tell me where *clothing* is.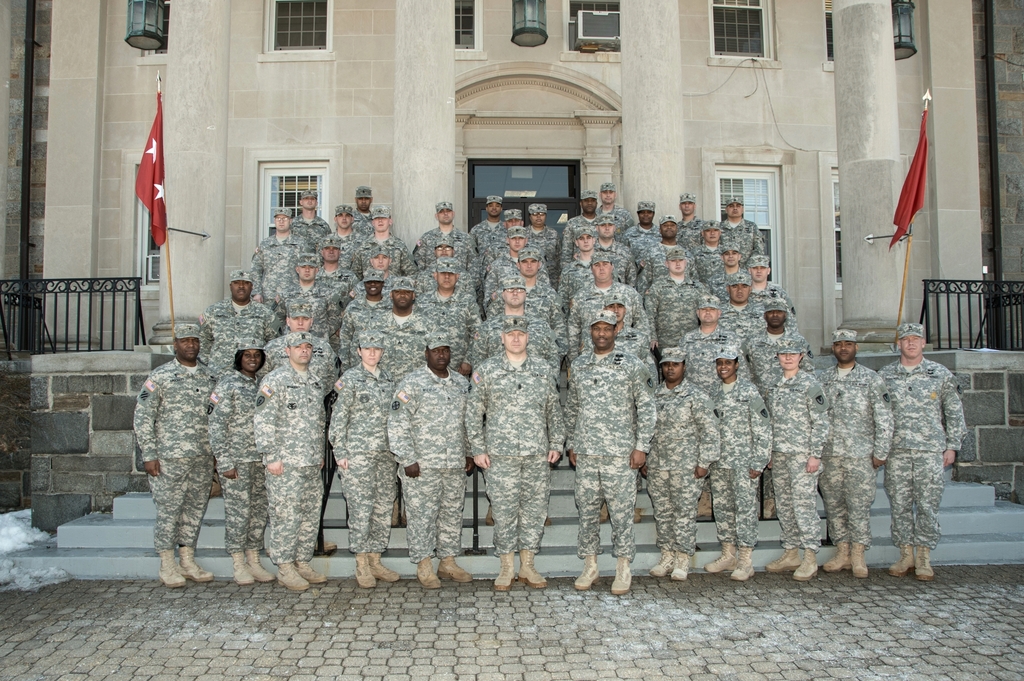
*clothing* is at [138,351,213,575].
